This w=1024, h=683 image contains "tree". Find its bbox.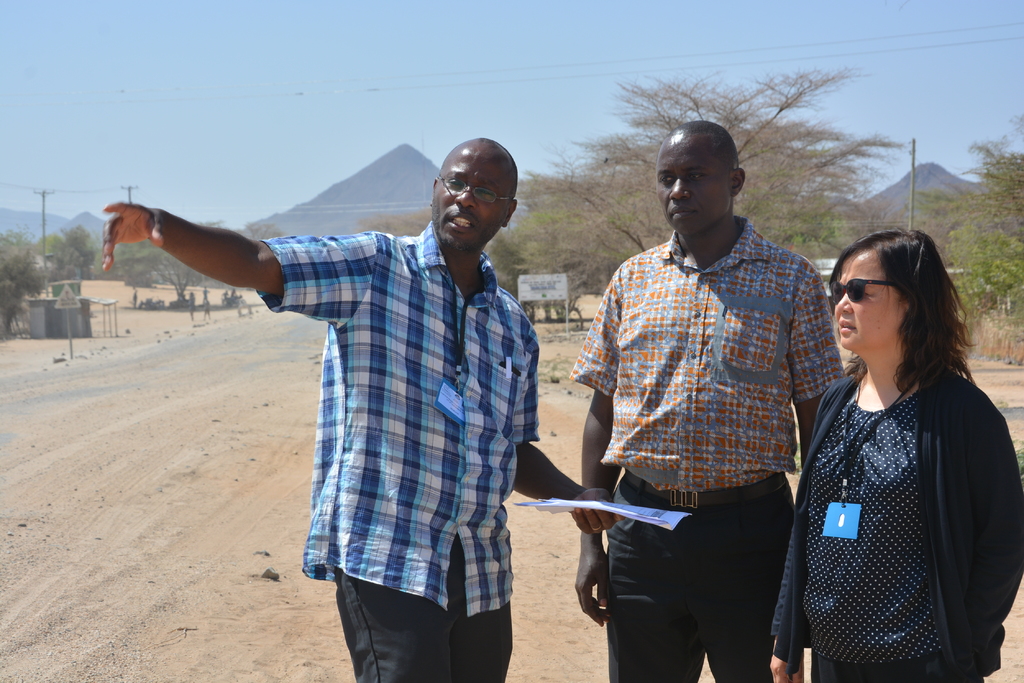
(left=225, top=220, right=285, bottom=299).
